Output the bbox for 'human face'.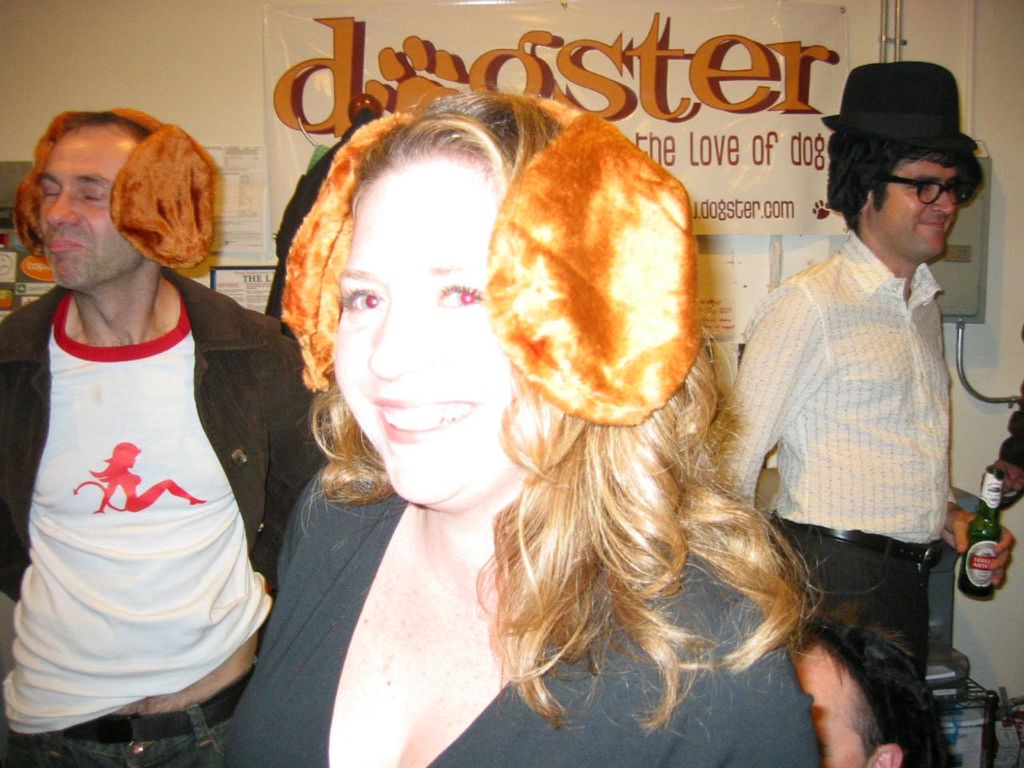
Rect(792, 646, 868, 767).
